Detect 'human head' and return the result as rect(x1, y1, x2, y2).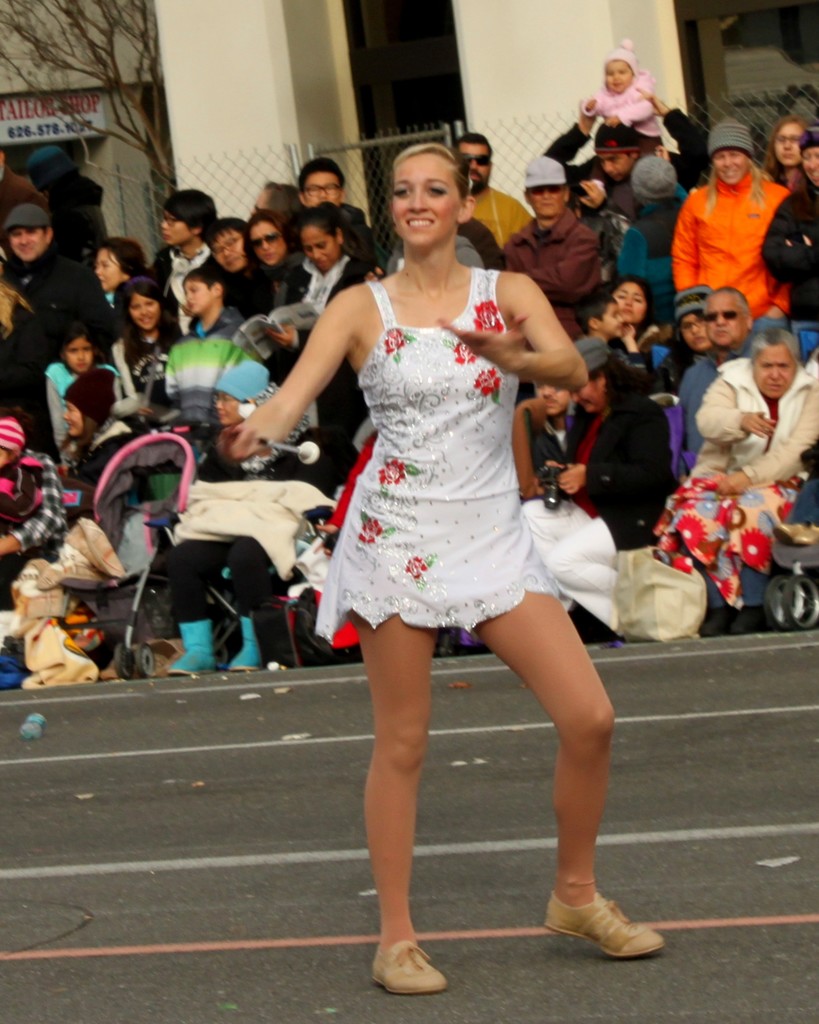
rect(377, 137, 480, 236).
